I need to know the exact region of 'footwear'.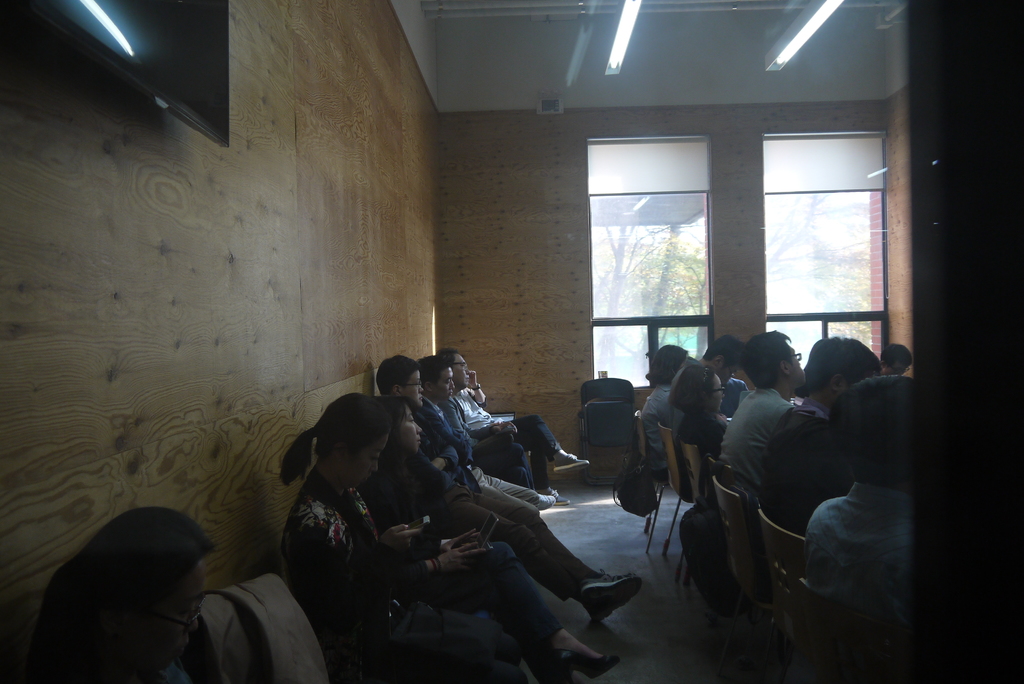
Region: left=536, top=493, right=553, bottom=514.
